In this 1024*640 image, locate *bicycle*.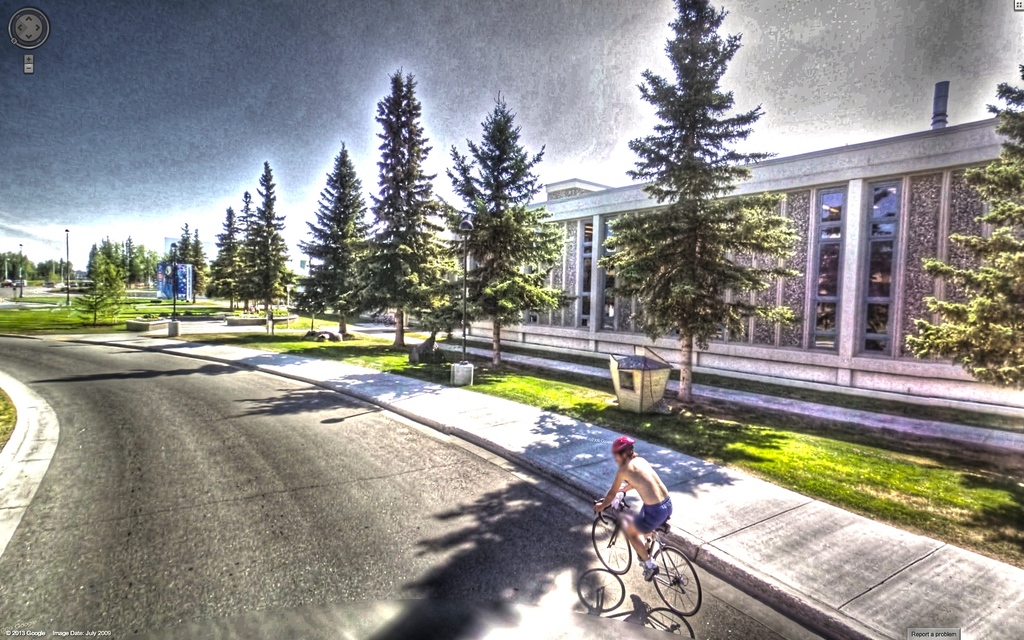
Bounding box: Rect(591, 493, 704, 614).
